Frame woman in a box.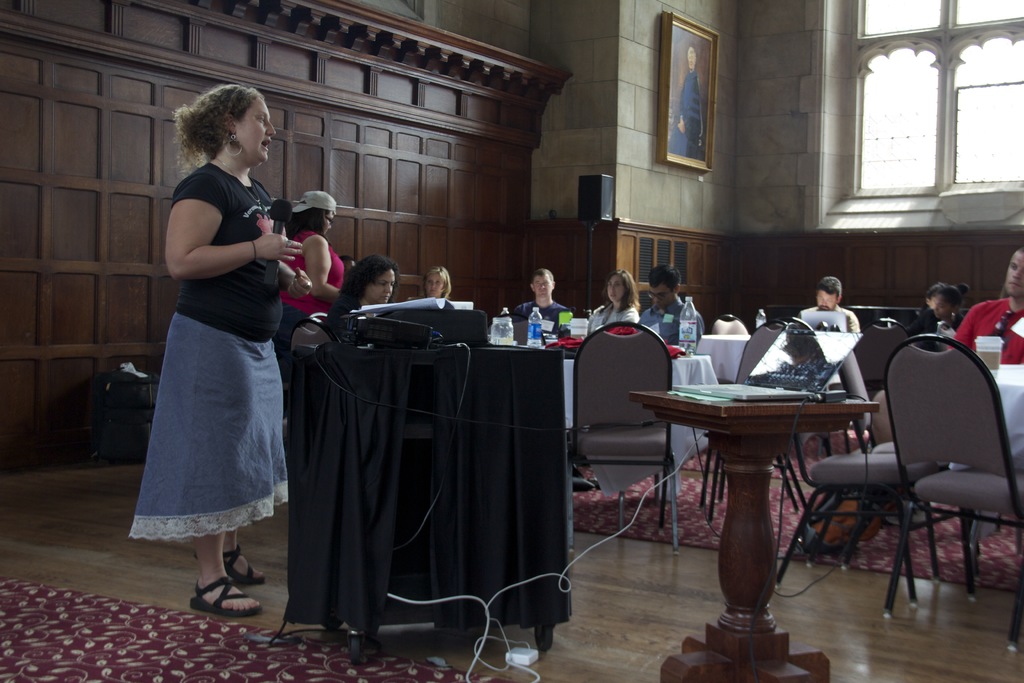
(280, 188, 343, 388).
